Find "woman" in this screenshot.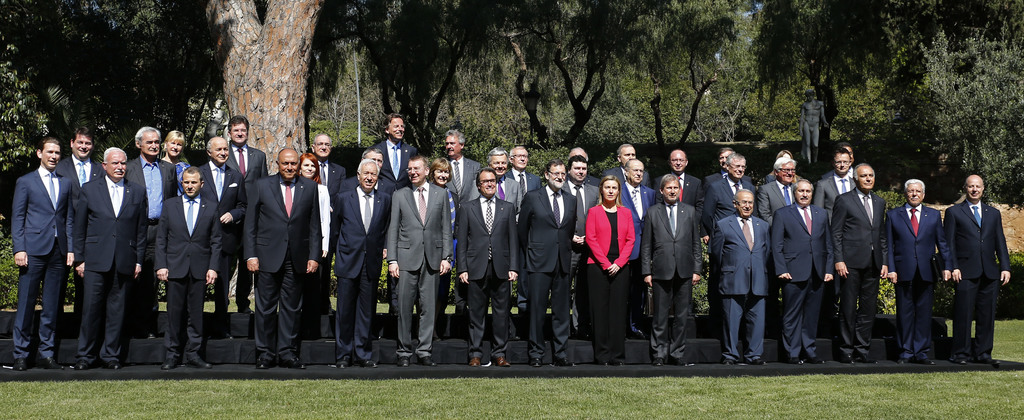
The bounding box for "woman" is Rect(426, 158, 458, 341).
